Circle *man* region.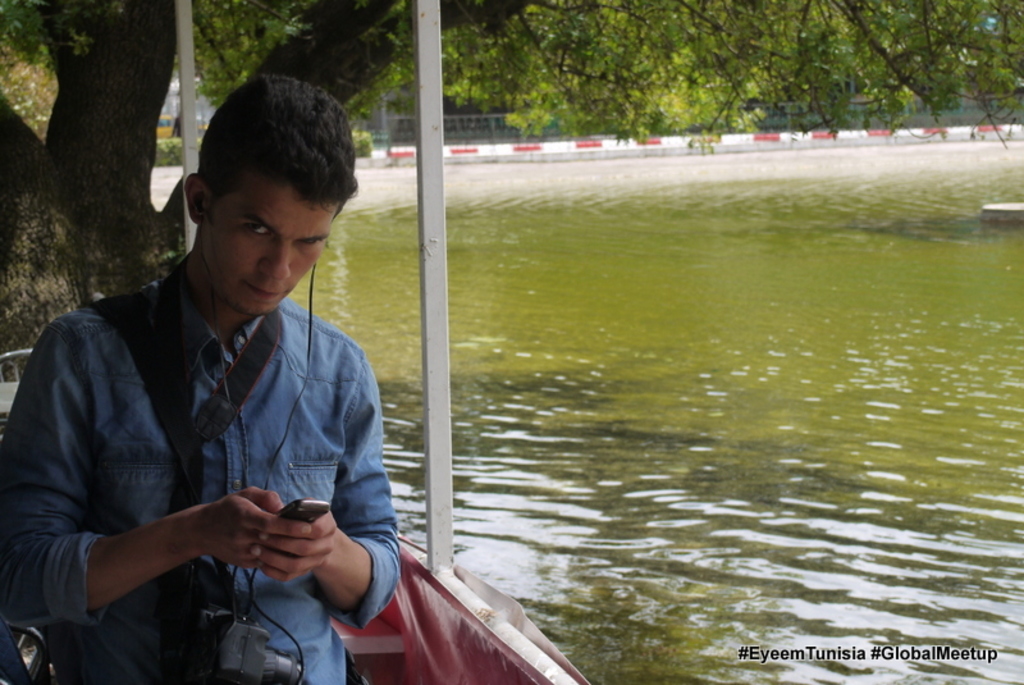
Region: bbox(9, 93, 428, 684).
